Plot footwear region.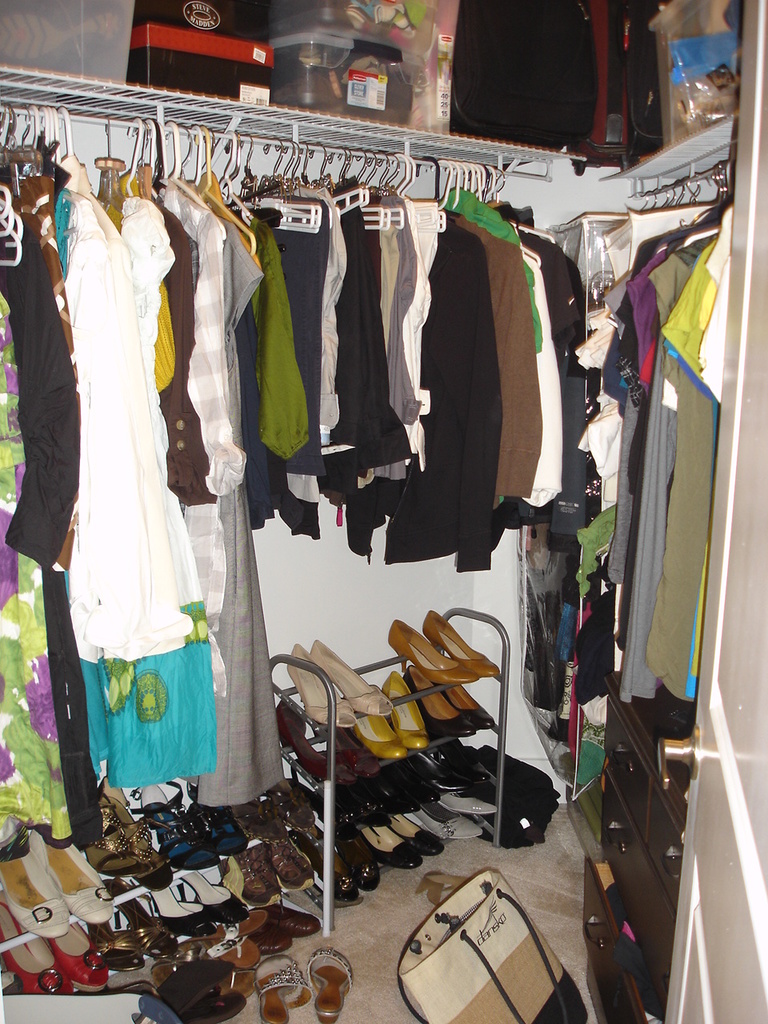
Plotted at rect(0, 891, 107, 995).
